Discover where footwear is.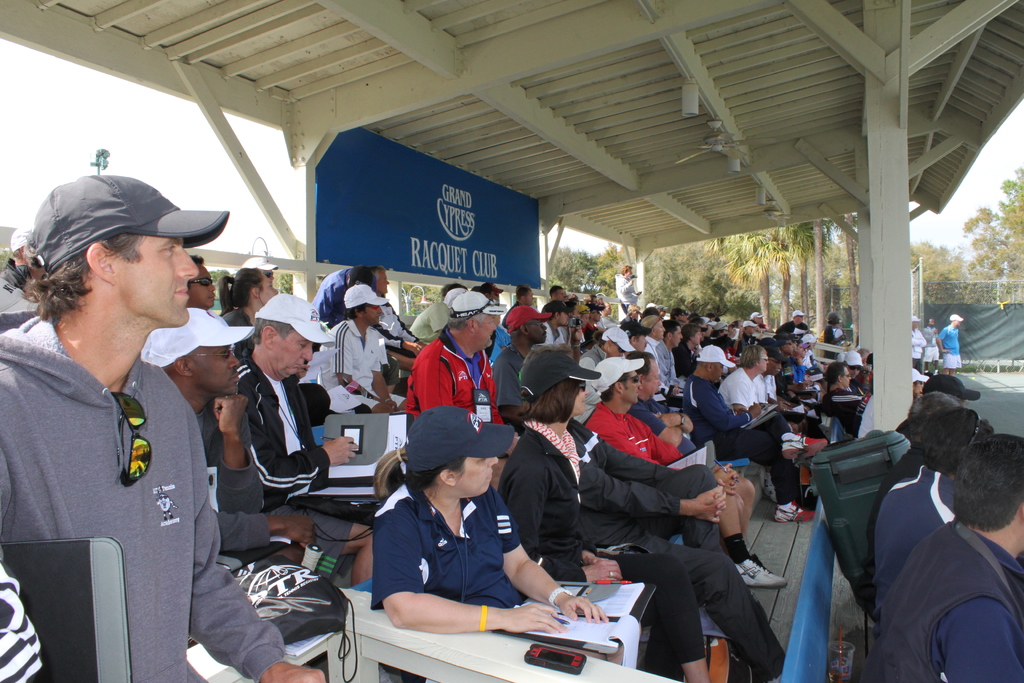
Discovered at x1=761 y1=473 x2=781 y2=501.
